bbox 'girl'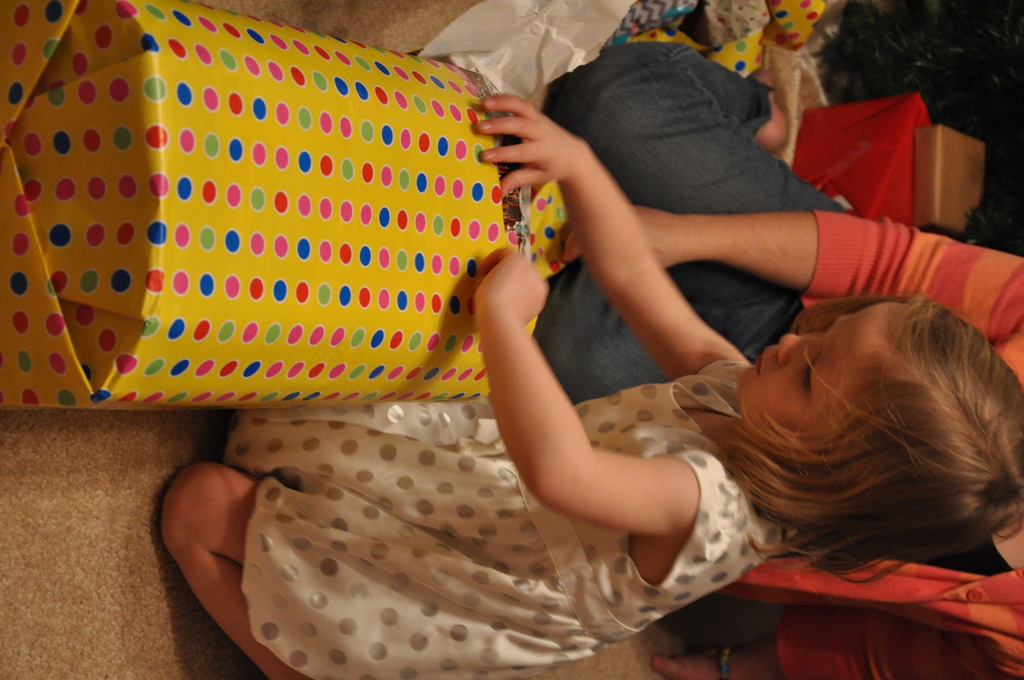
select_region(157, 88, 1023, 679)
